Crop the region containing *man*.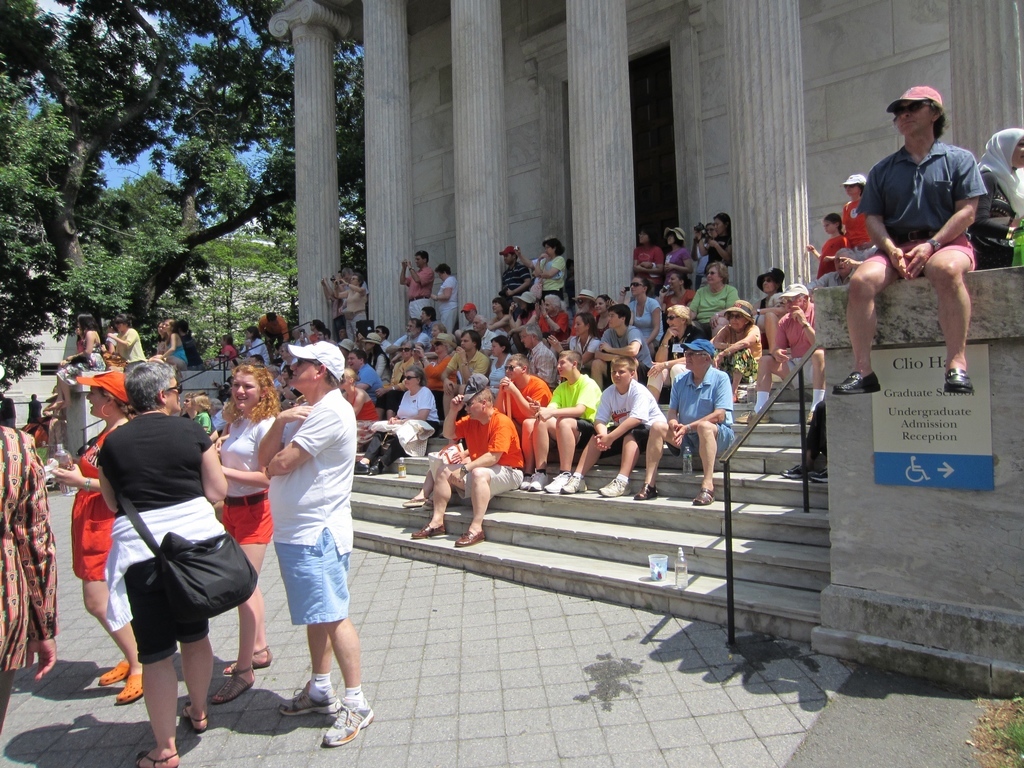
Crop region: 346, 346, 389, 395.
